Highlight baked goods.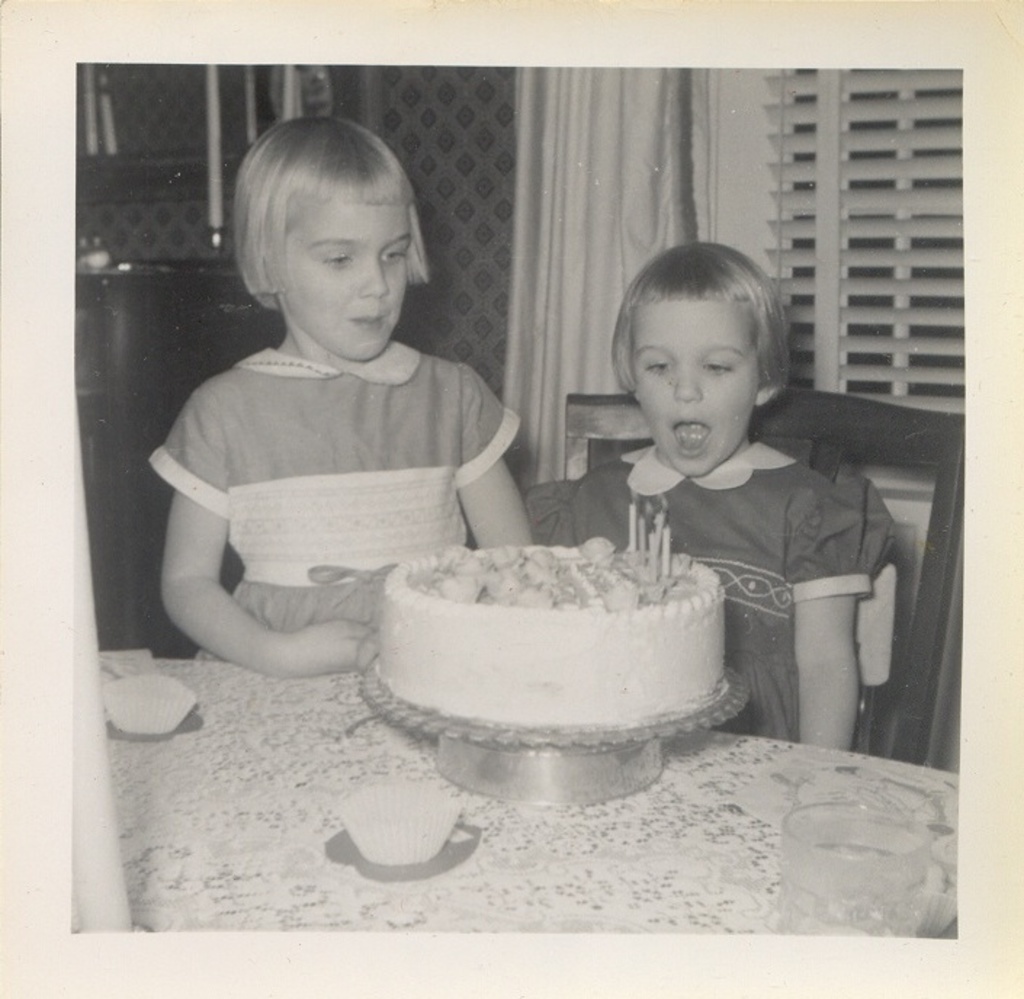
Highlighted region: l=366, t=545, r=736, b=786.
